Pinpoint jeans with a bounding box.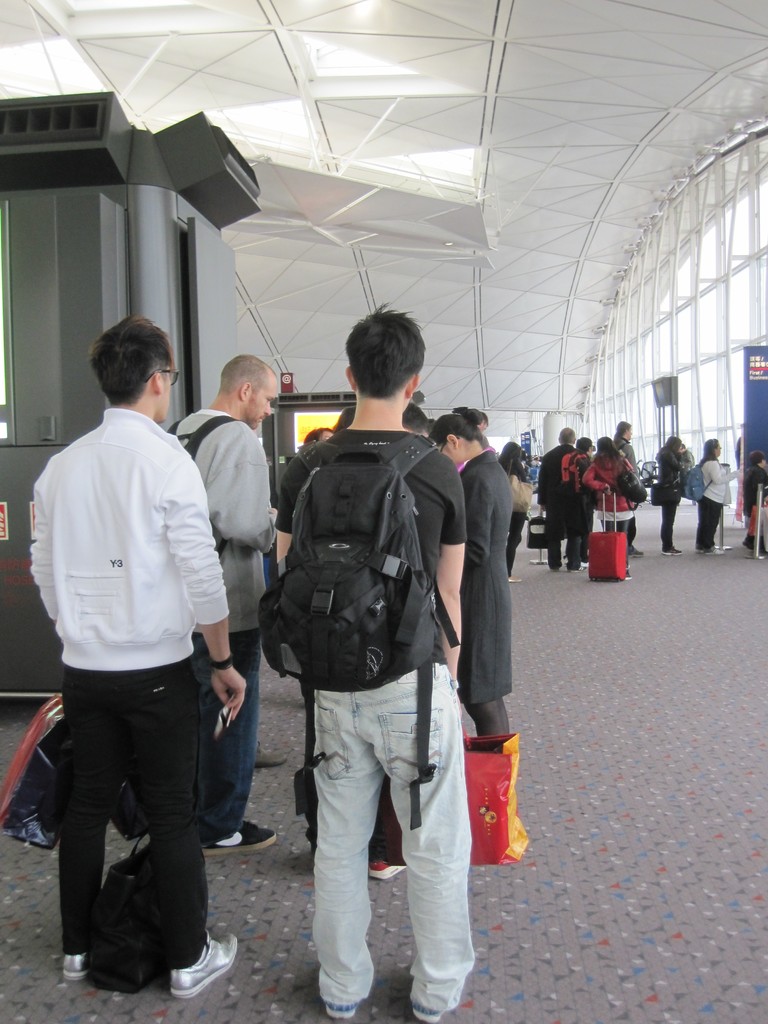
[314,658,477,1012].
